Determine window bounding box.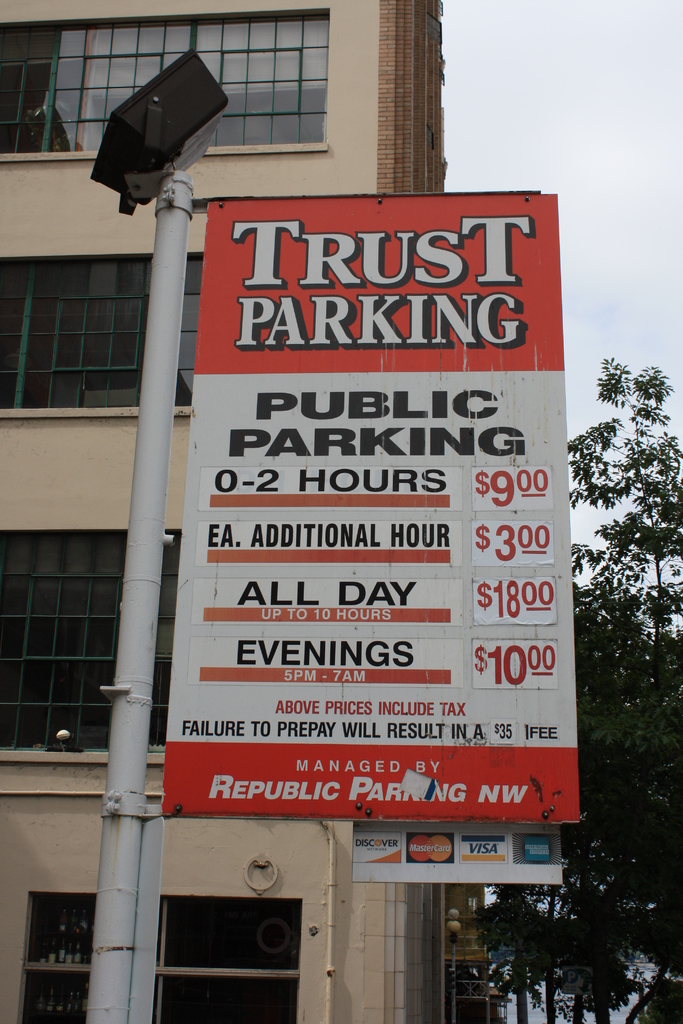
Determined: x1=0, y1=520, x2=182, y2=764.
